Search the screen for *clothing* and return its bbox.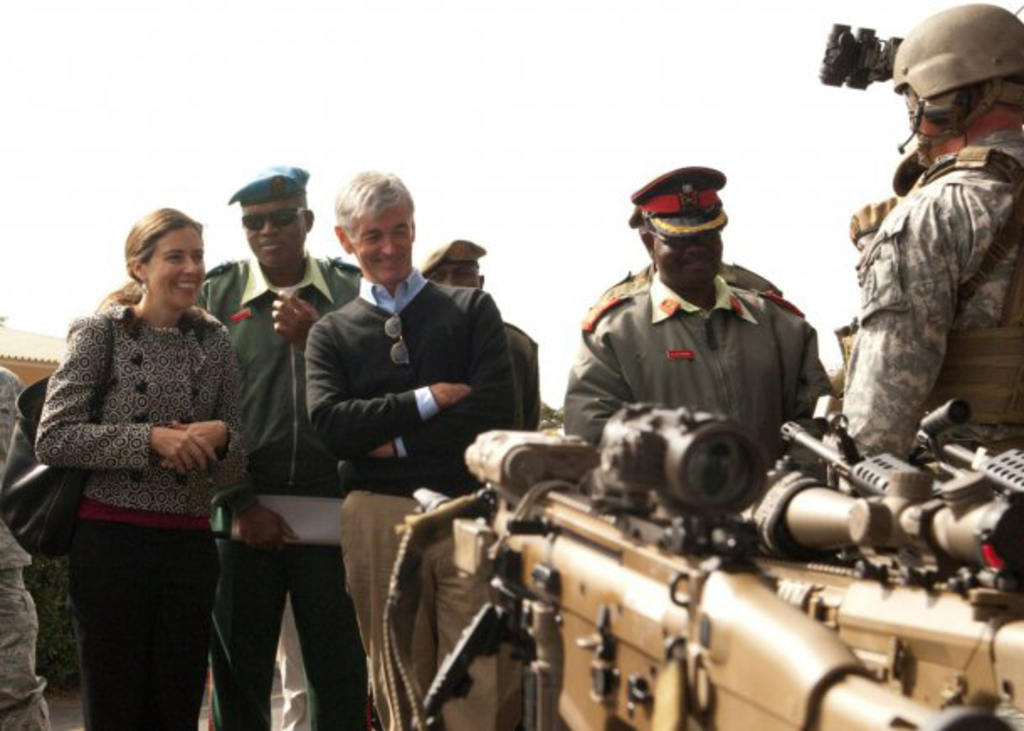
Found: 32/254/245/686.
